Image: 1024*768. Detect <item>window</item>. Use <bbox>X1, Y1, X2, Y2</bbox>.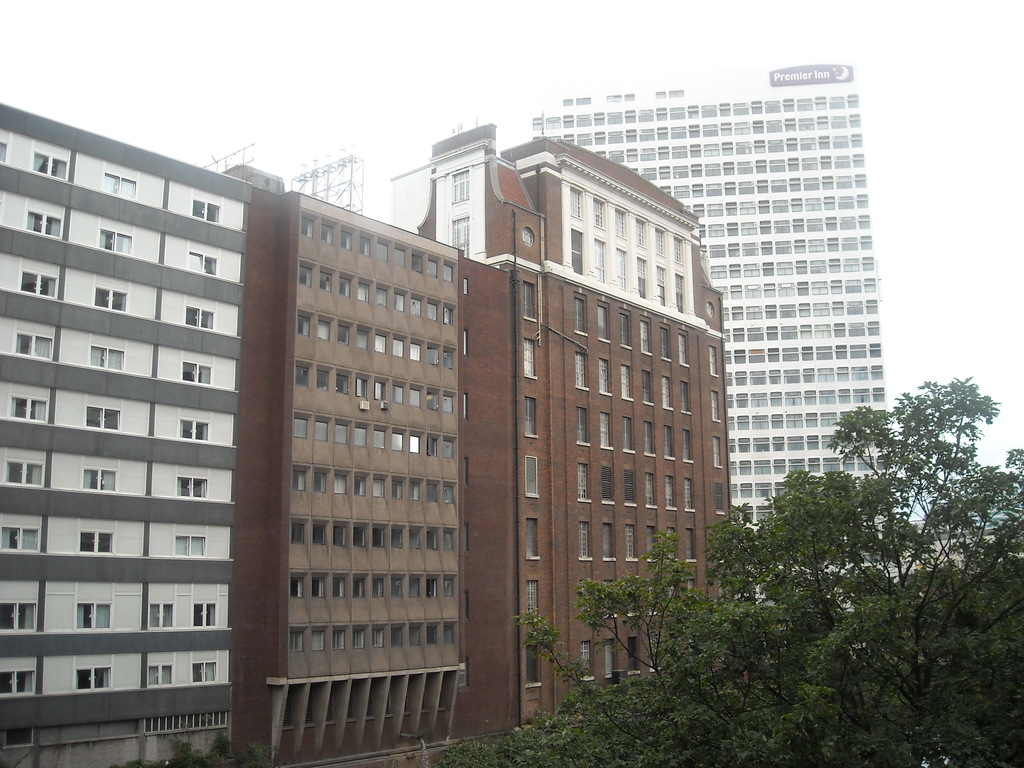
<bbox>847, 323, 865, 333</bbox>.
